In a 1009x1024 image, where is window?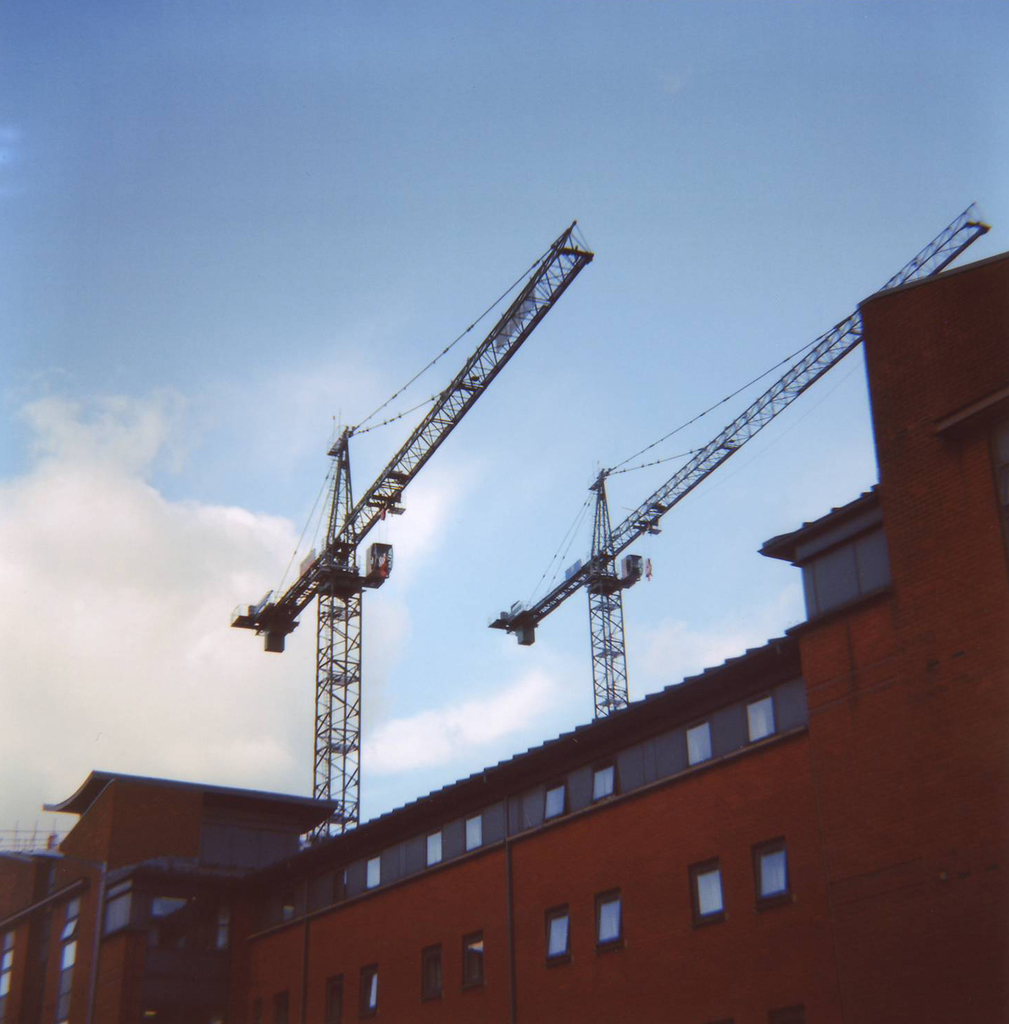
BBox(467, 809, 485, 855).
